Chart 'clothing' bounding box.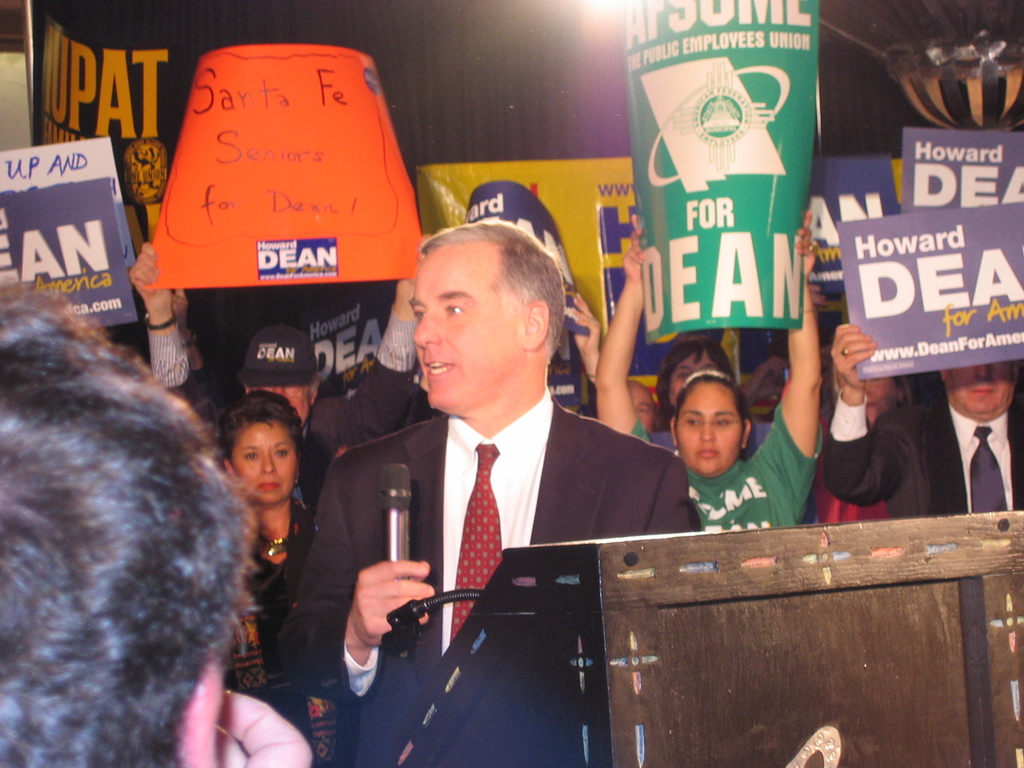
Charted: box=[246, 506, 321, 683].
